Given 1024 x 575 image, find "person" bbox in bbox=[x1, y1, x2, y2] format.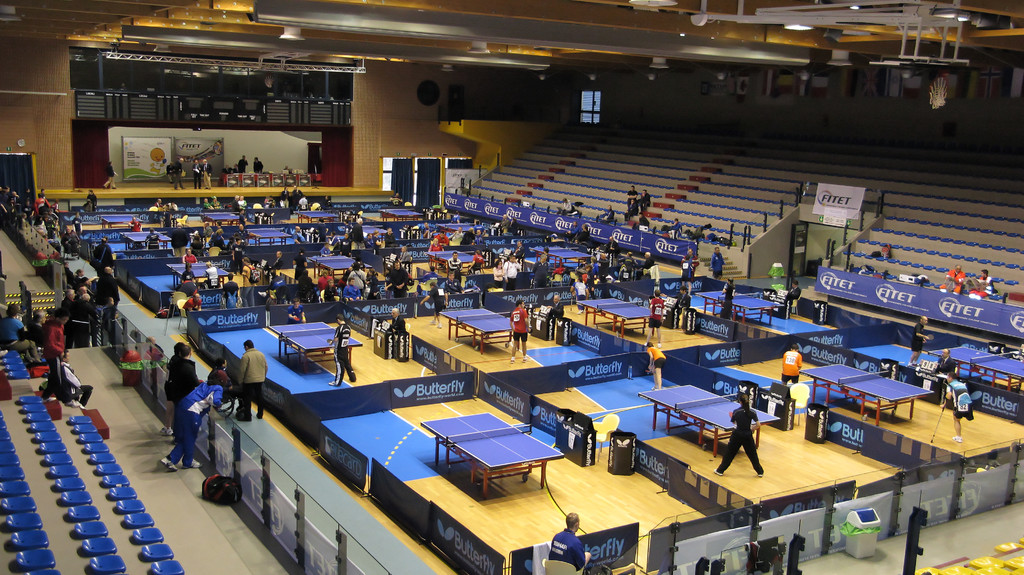
bbox=[159, 342, 204, 439].
